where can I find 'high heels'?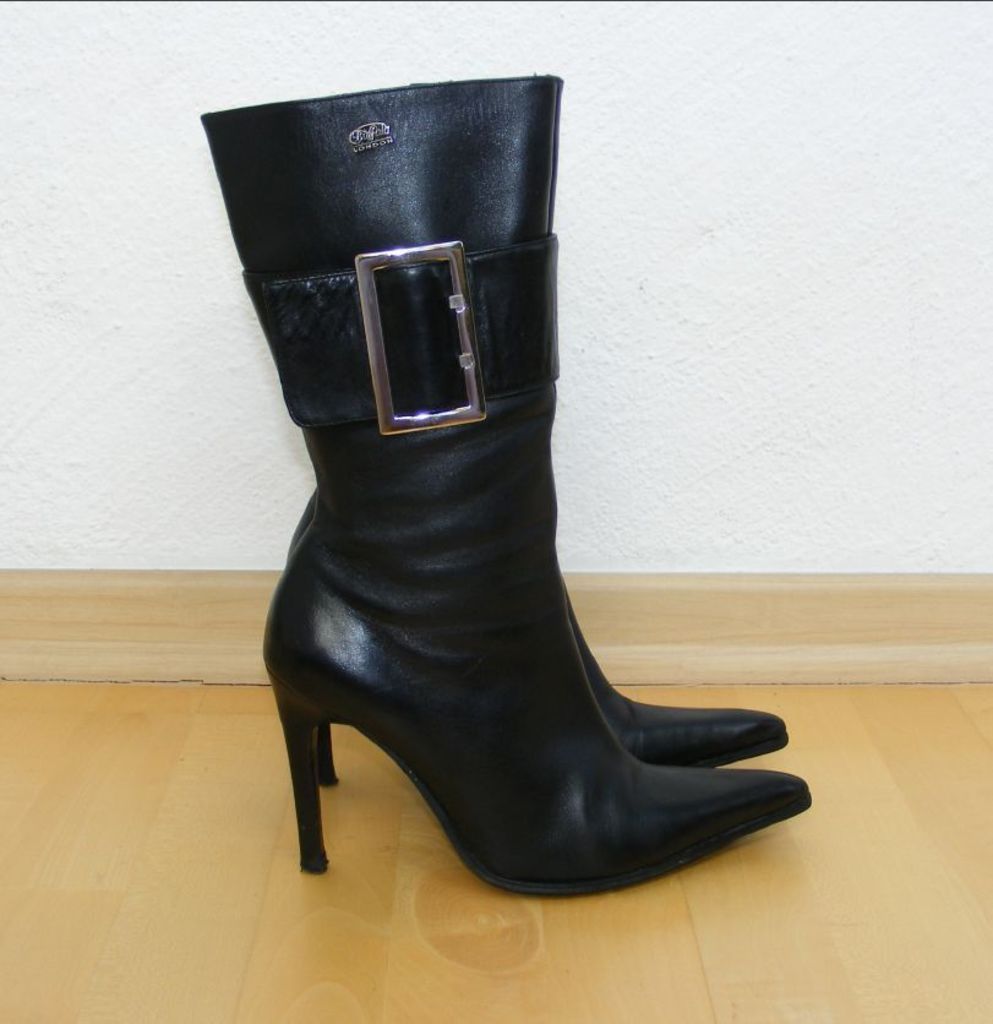
You can find it at 218/136/727/966.
